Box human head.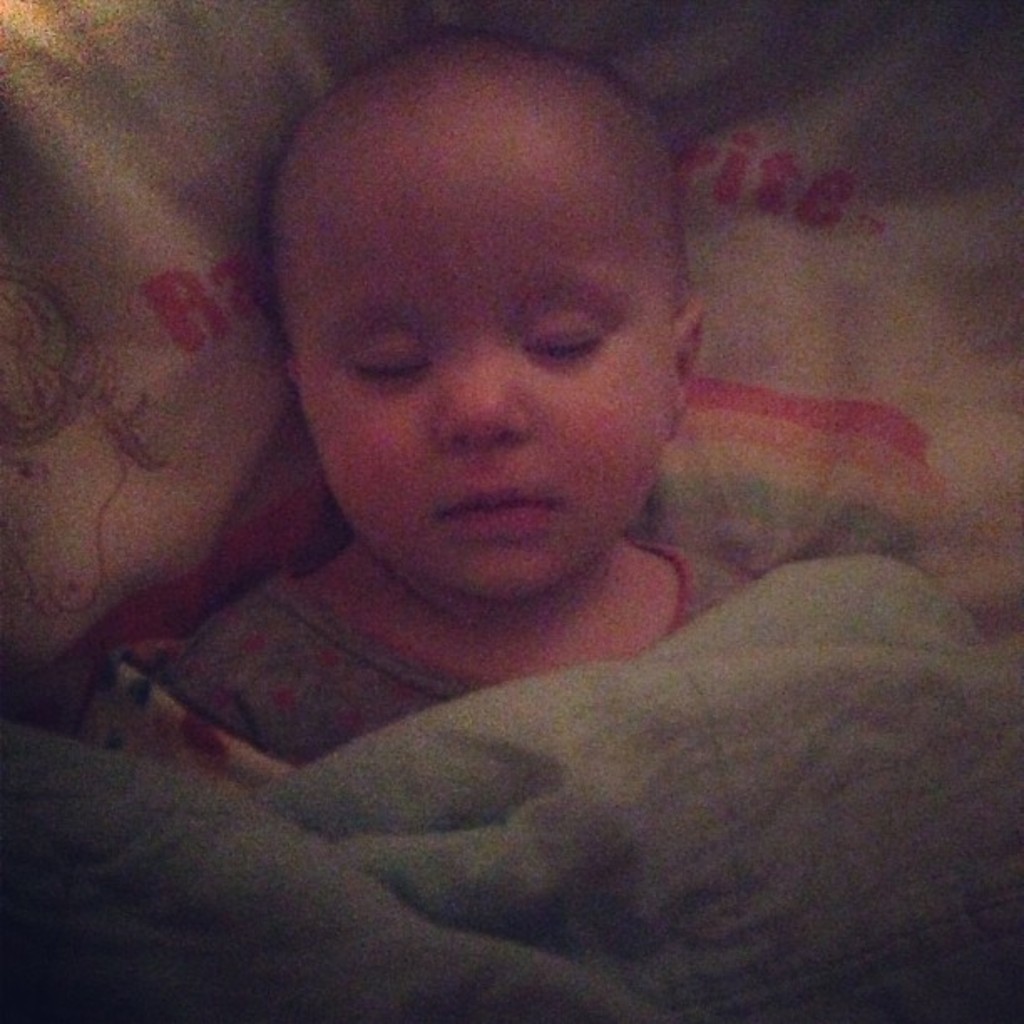
region(283, 20, 696, 616).
